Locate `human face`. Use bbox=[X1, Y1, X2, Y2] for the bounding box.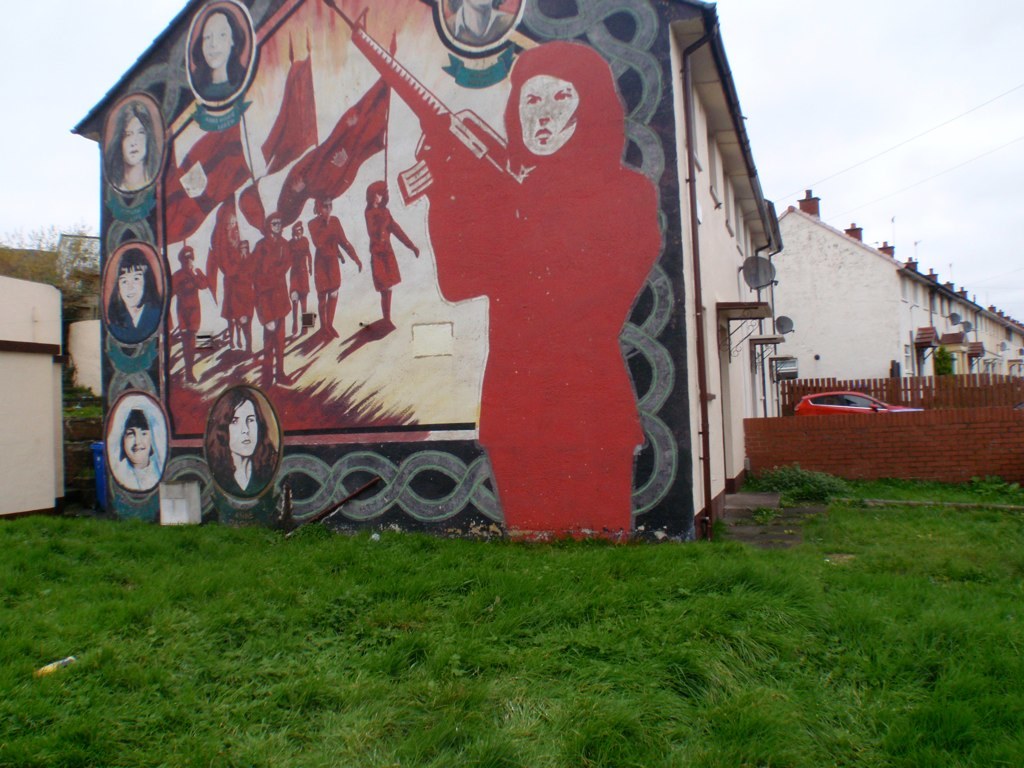
bbox=[119, 115, 150, 163].
